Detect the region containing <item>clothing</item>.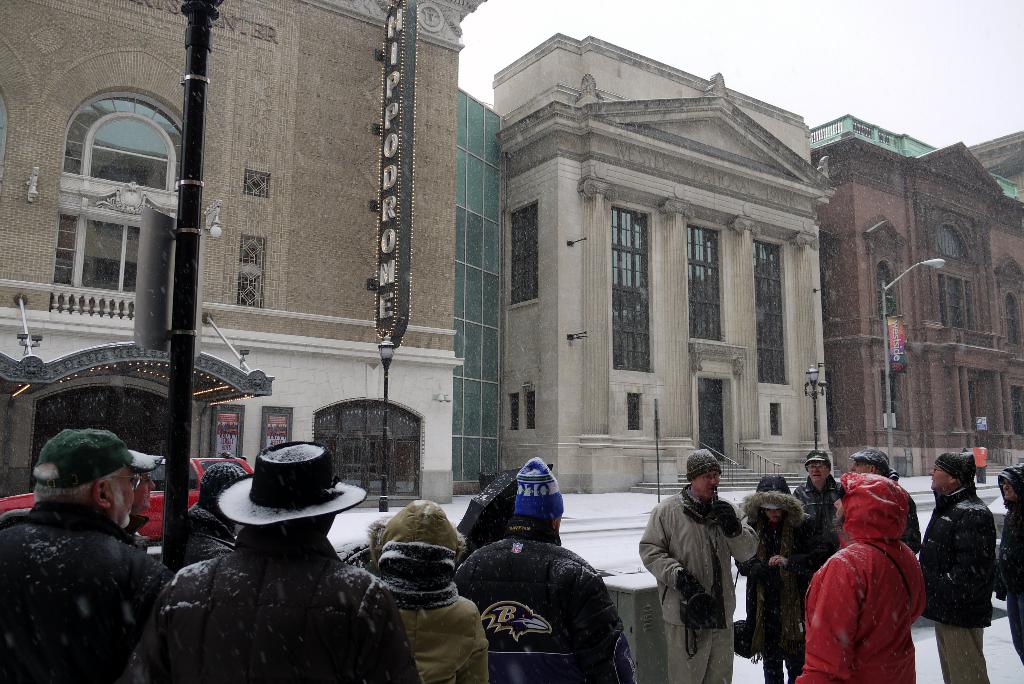
[738,485,815,683].
